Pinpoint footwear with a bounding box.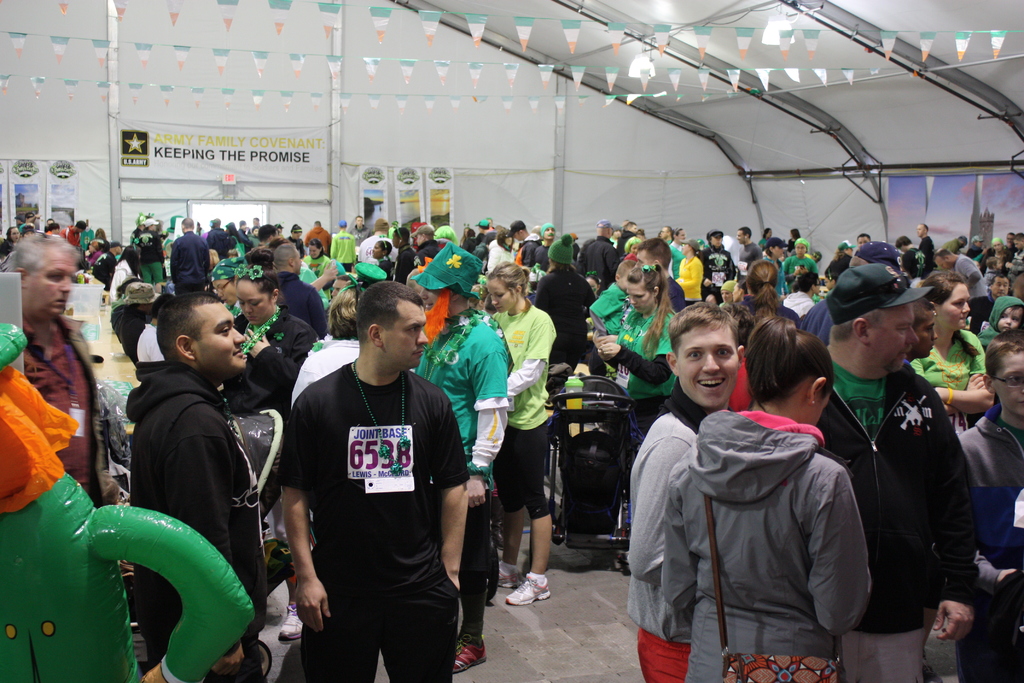
x1=280, y1=595, x2=306, y2=640.
